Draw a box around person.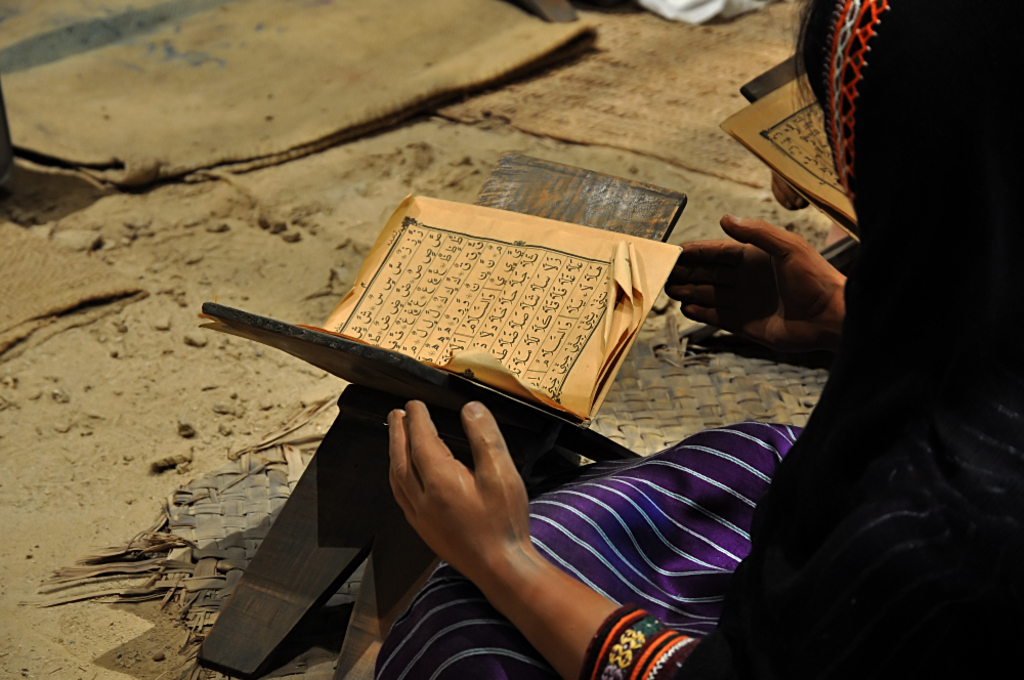
[left=376, top=0, right=1023, bottom=674].
